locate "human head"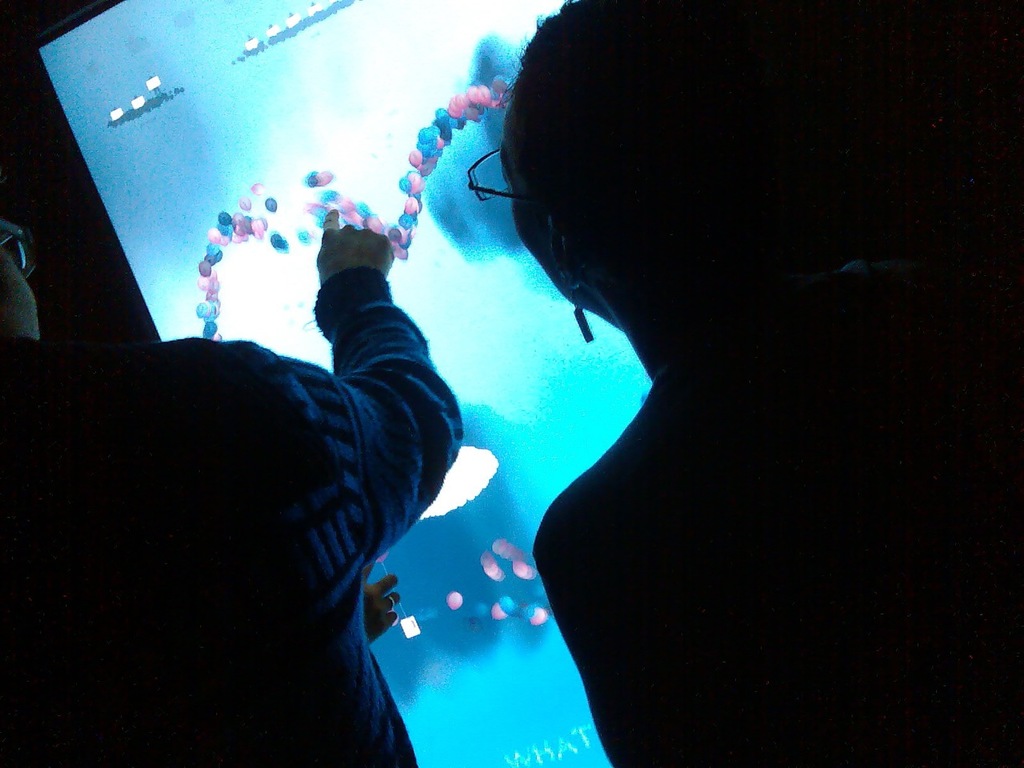
box(0, 224, 38, 342)
